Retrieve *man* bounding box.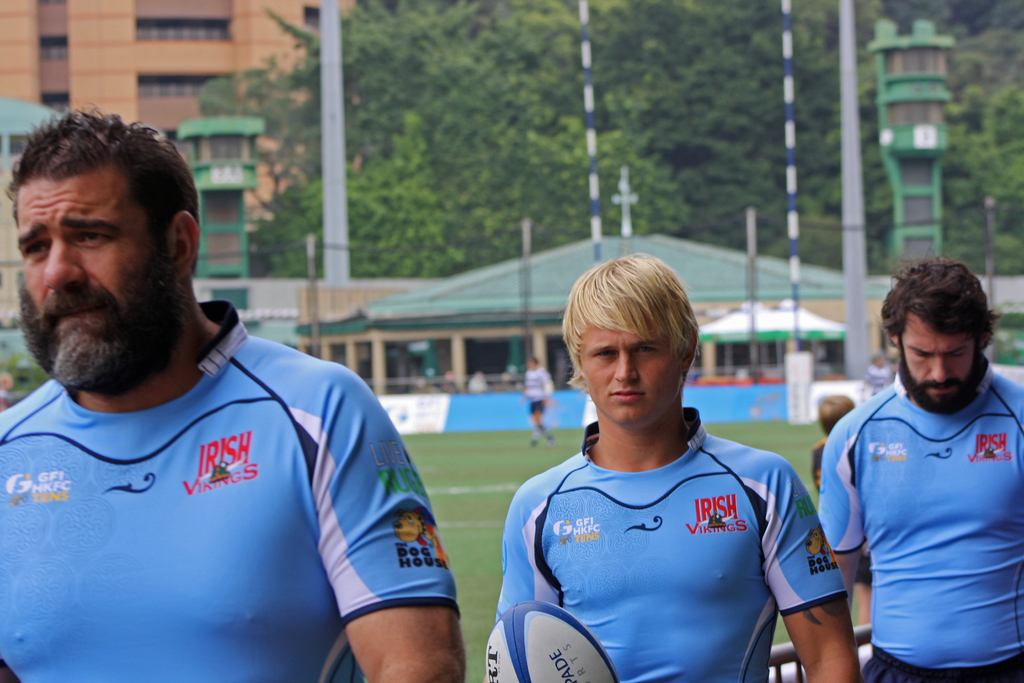
Bounding box: l=7, t=110, r=436, b=682.
